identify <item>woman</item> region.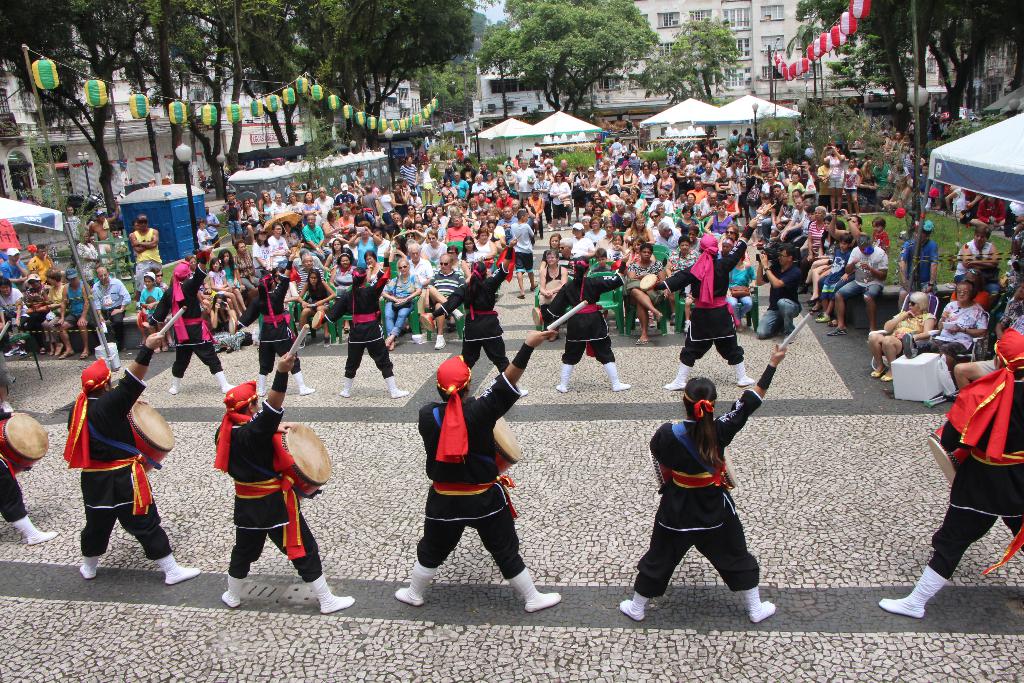
Region: [363,247,390,283].
